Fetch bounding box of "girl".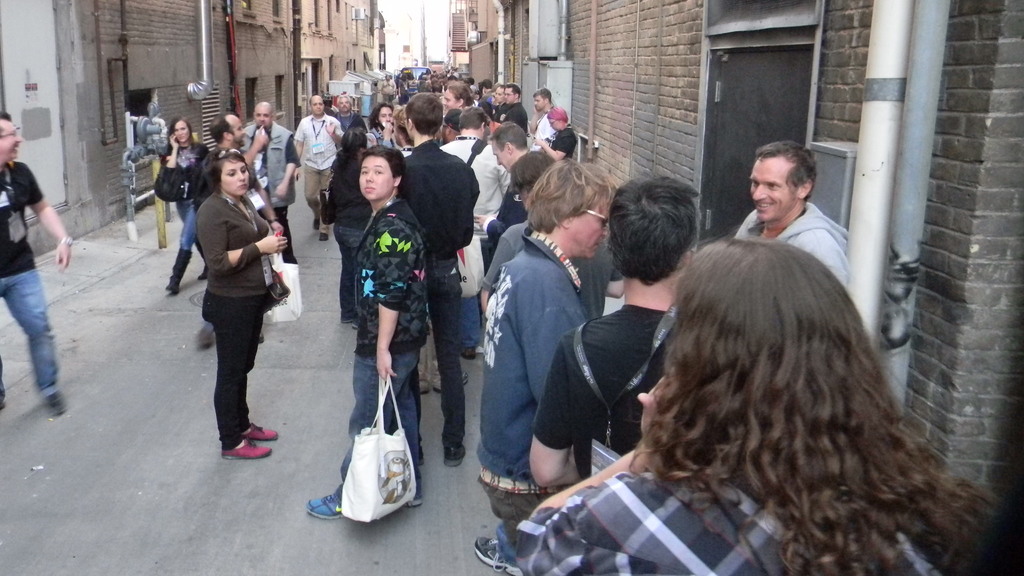
Bbox: <region>194, 142, 289, 460</region>.
